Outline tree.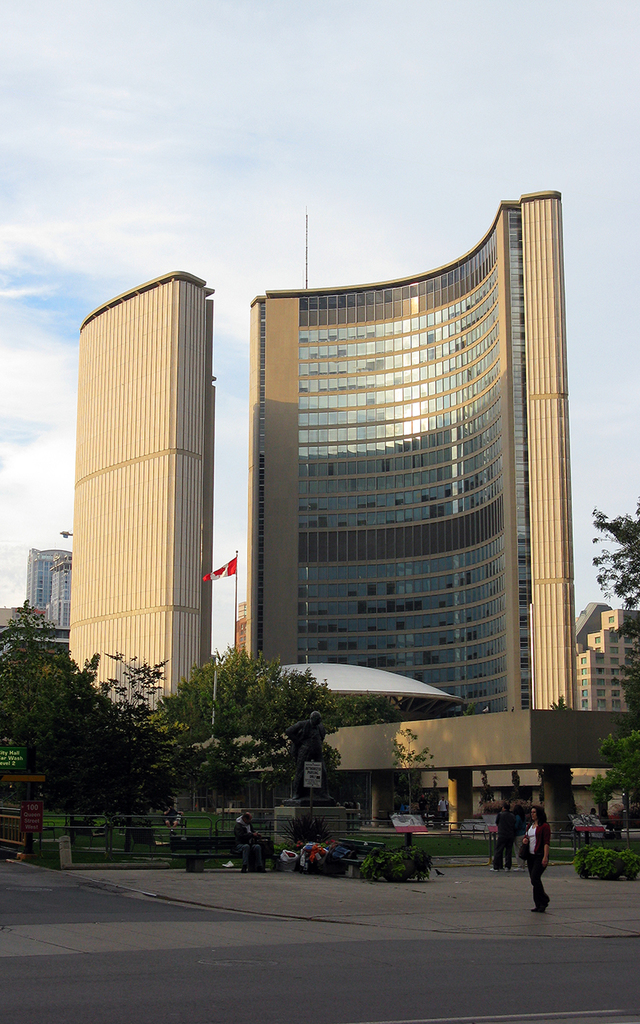
Outline: x1=325 y1=693 x2=406 y2=726.
